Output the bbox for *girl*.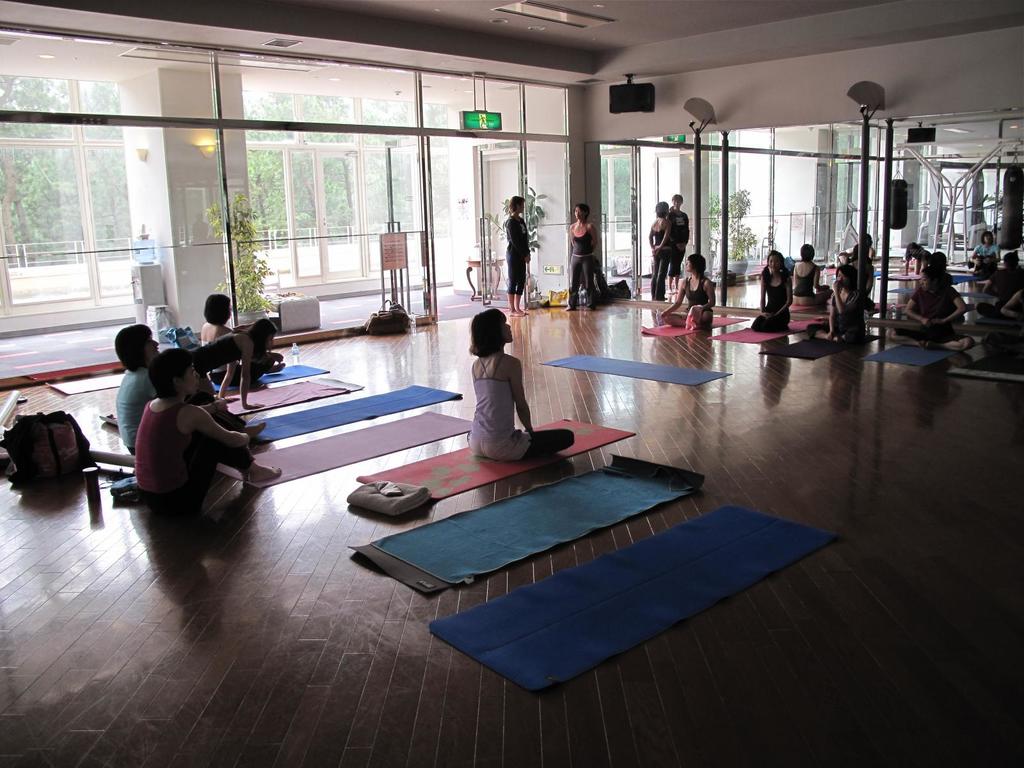
x1=108, y1=322, x2=186, y2=482.
